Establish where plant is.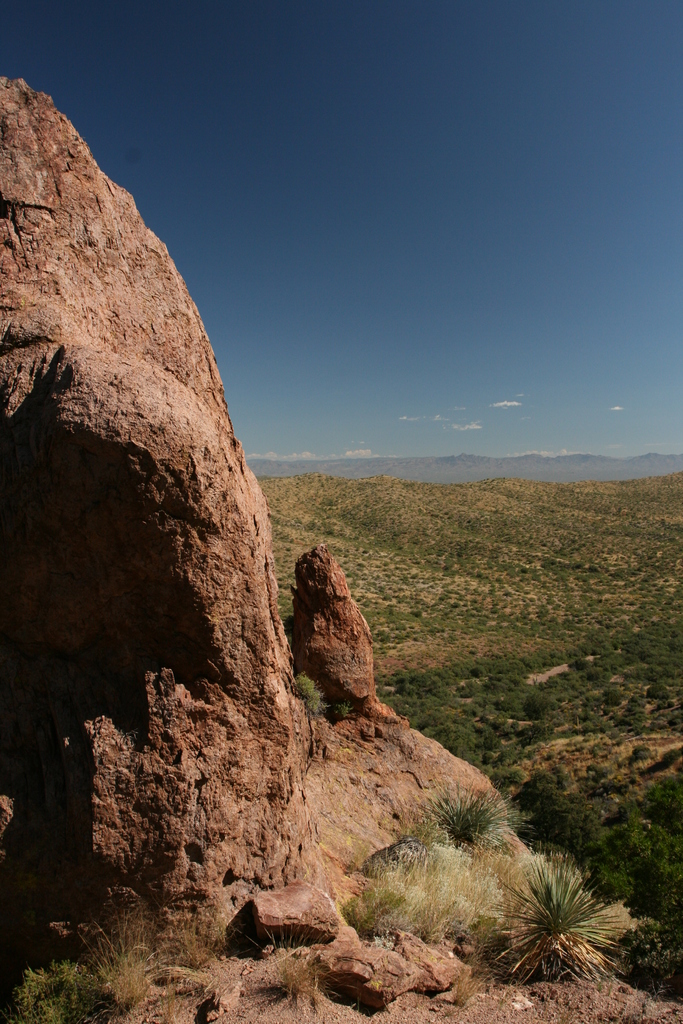
Established at crop(11, 956, 115, 1023).
